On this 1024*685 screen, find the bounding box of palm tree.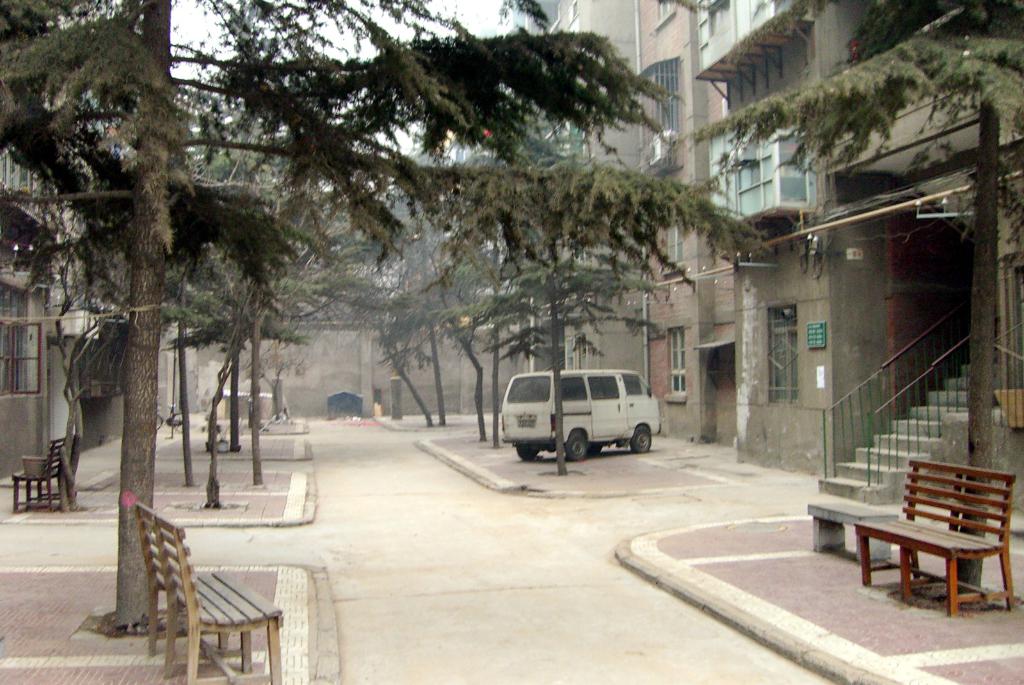
Bounding box: pyautogui.locateOnScreen(15, 0, 220, 643).
